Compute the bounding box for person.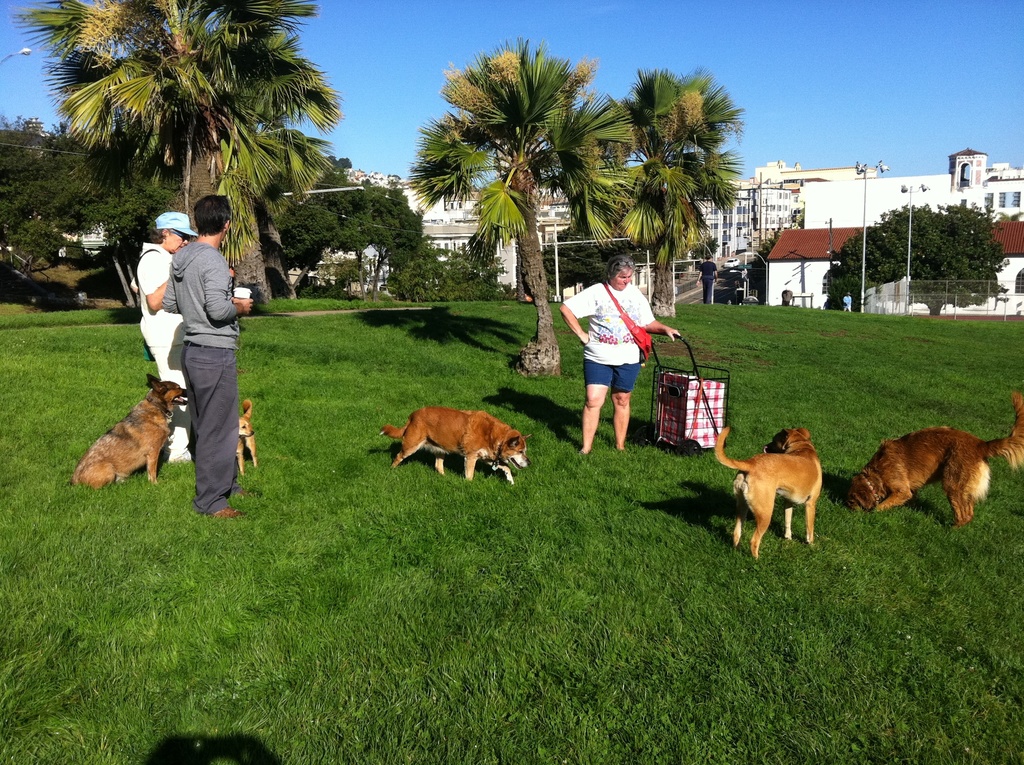
bbox(131, 213, 195, 464).
